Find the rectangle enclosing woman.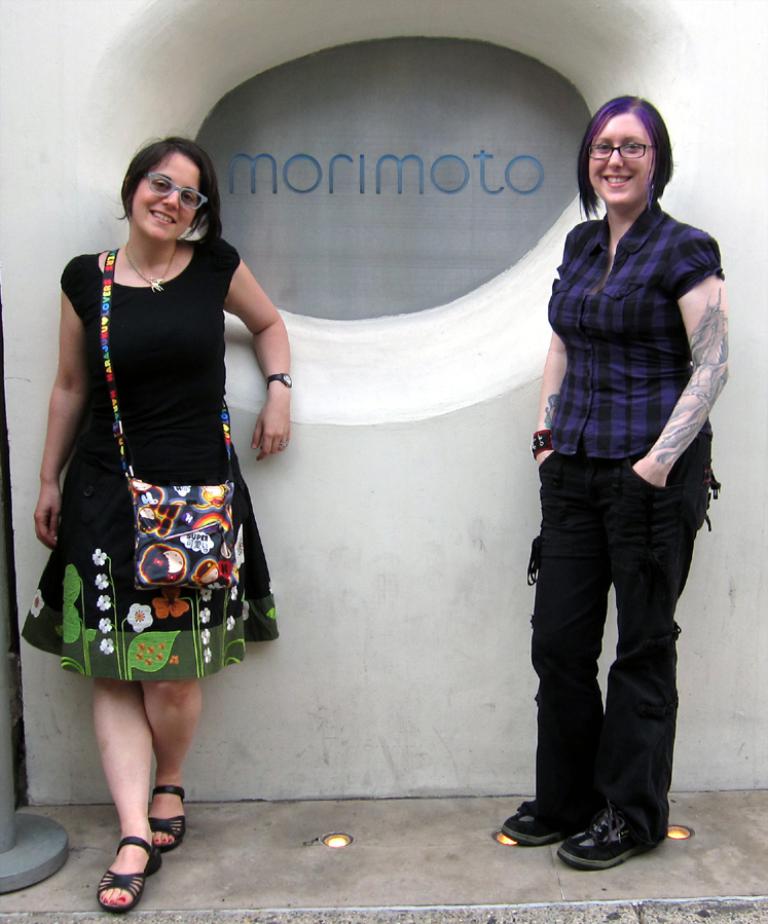
bbox=[27, 136, 295, 923].
